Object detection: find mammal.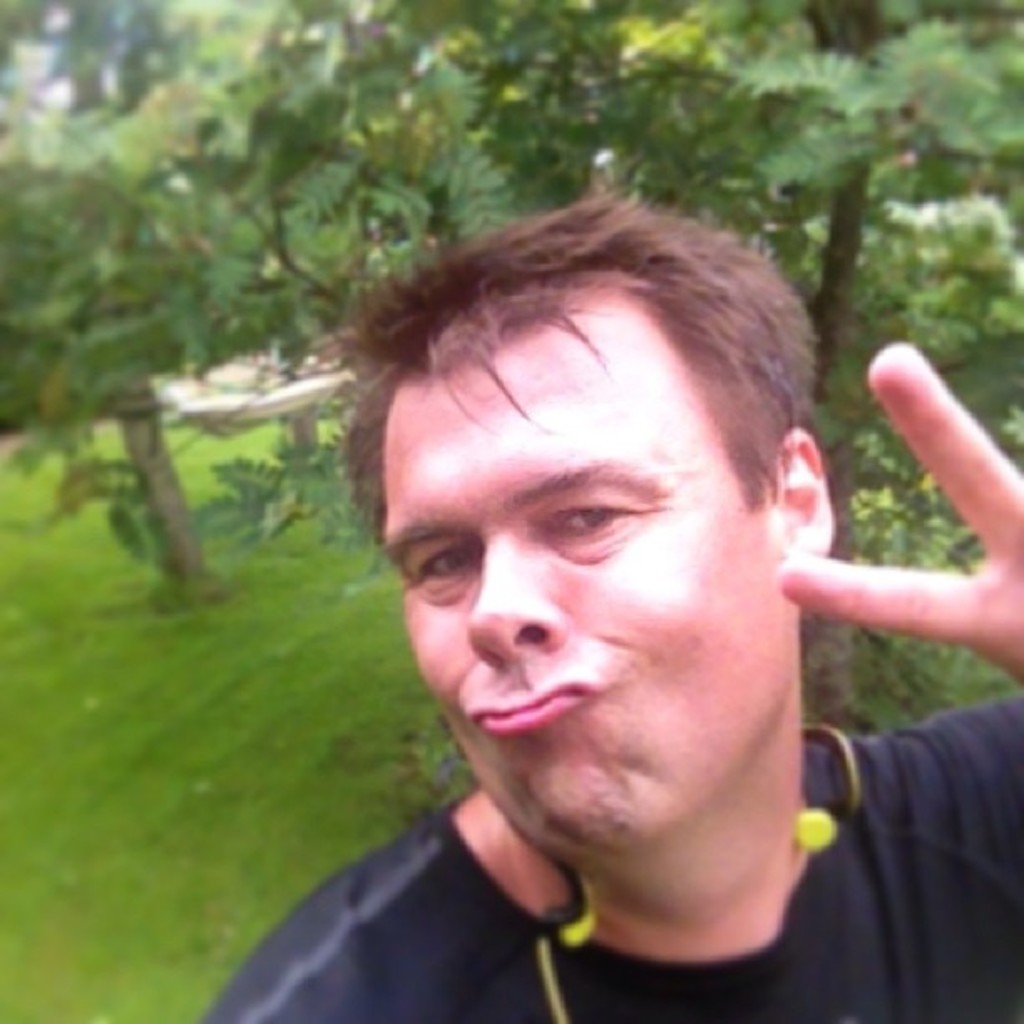
[171,224,994,952].
